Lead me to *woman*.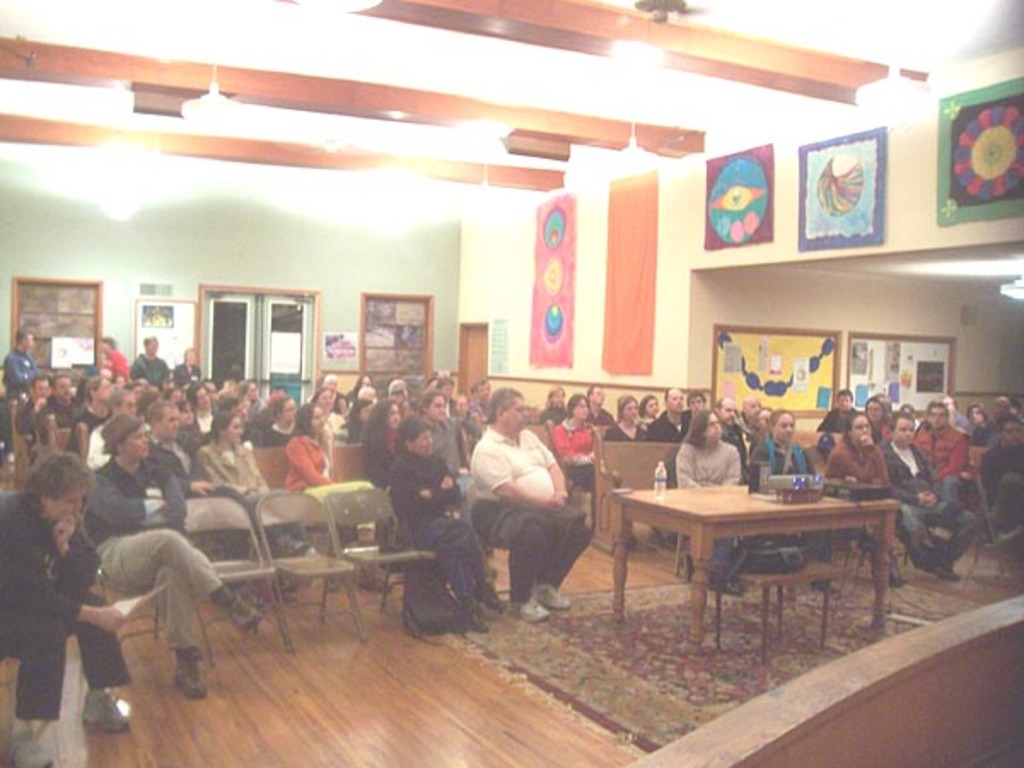
Lead to (640, 398, 660, 437).
